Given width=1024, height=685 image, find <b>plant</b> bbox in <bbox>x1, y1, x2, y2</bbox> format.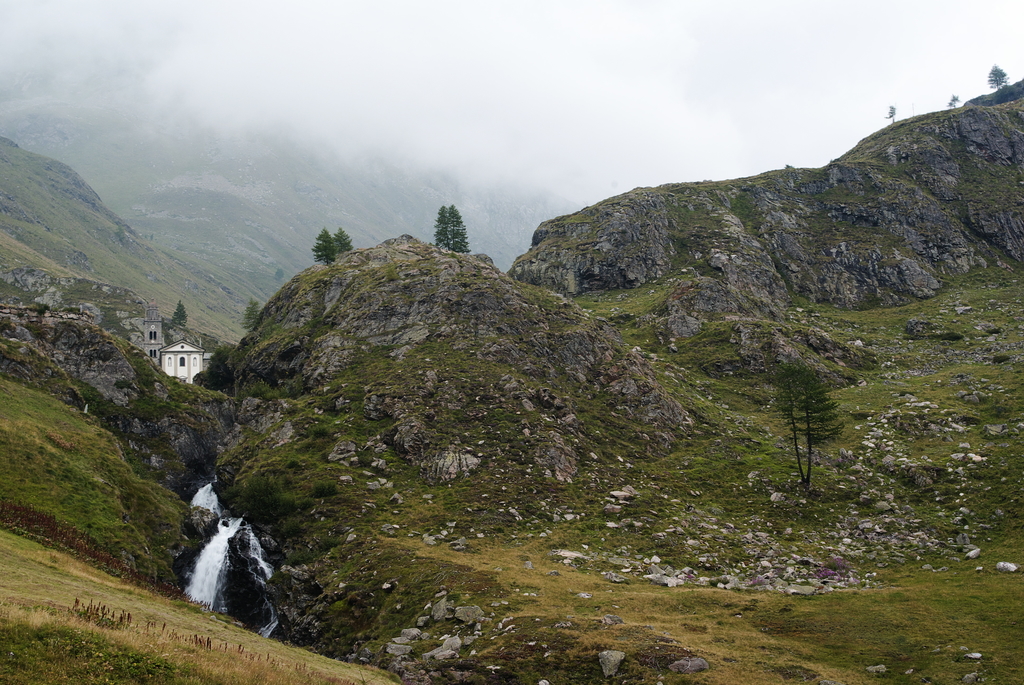
<bbox>235, 468, 296, 511</bbox>.
